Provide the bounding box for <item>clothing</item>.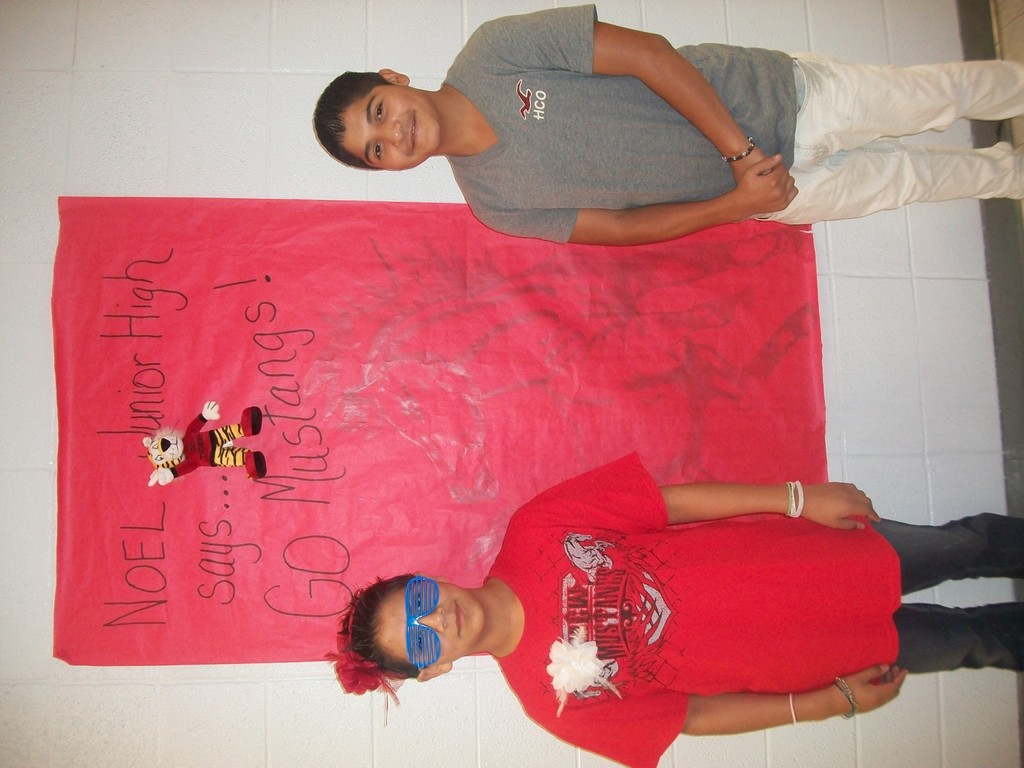
box=[170, 415, 243, 468].
